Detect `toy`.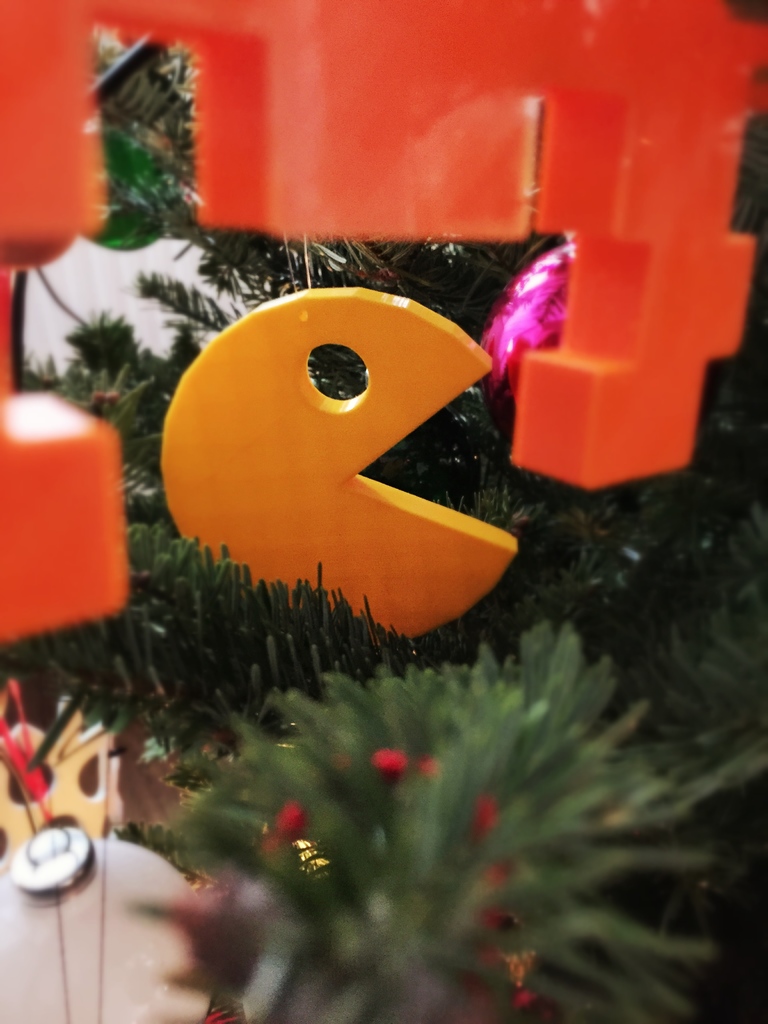
Detected at rect(123, 281, 545, 653).
